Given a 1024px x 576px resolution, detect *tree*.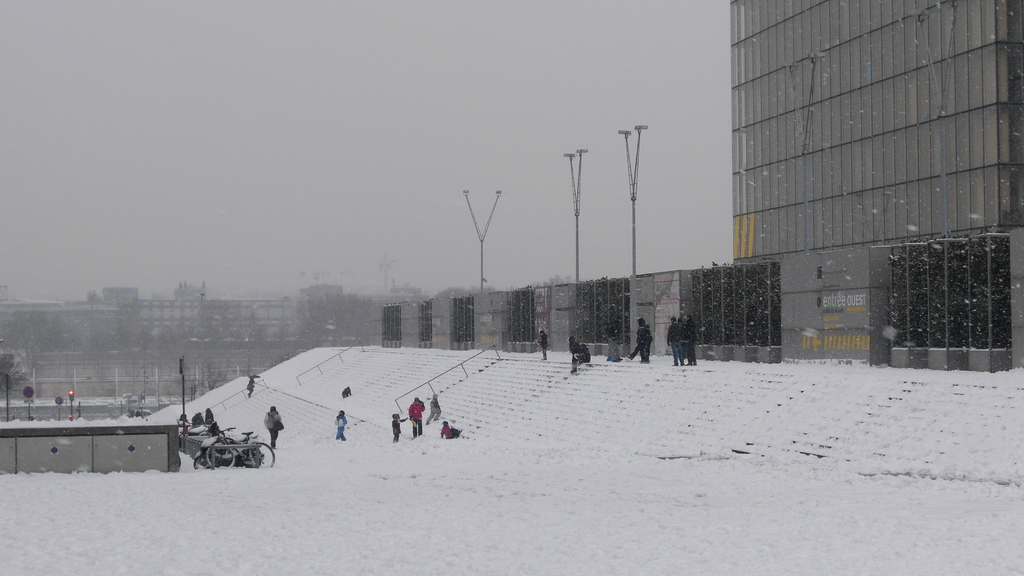
<region>538, 272, 573, 285</region>.
